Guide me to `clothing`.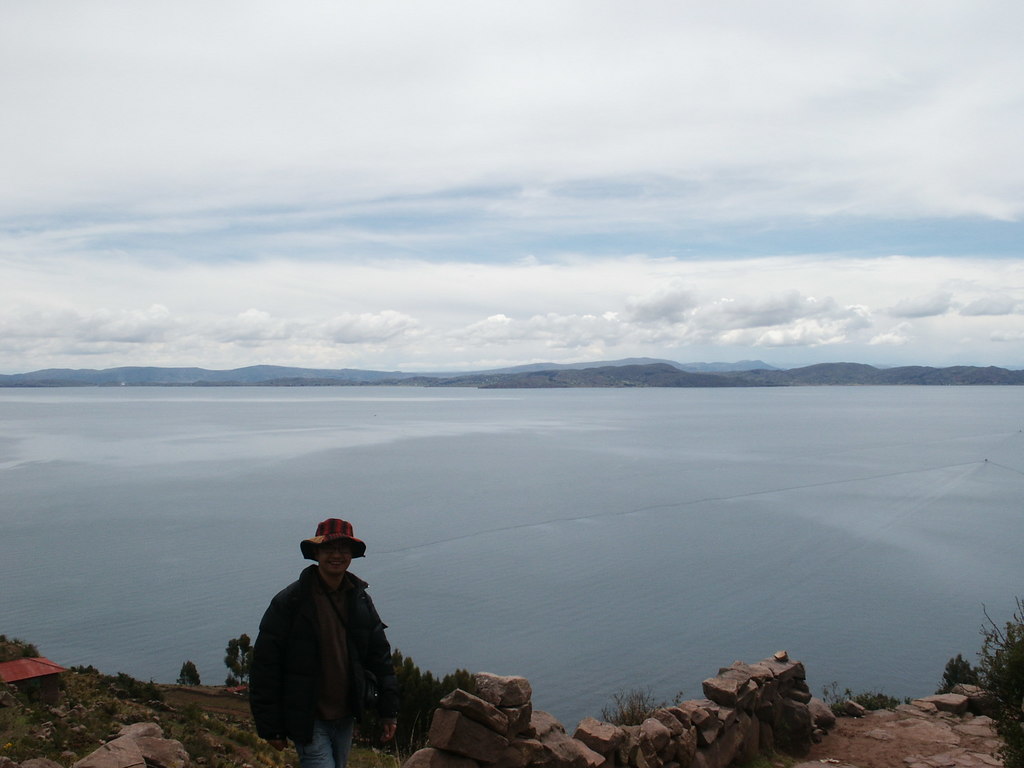
Guidance: (x1=243, y1=559, x2=402, y2=767).
